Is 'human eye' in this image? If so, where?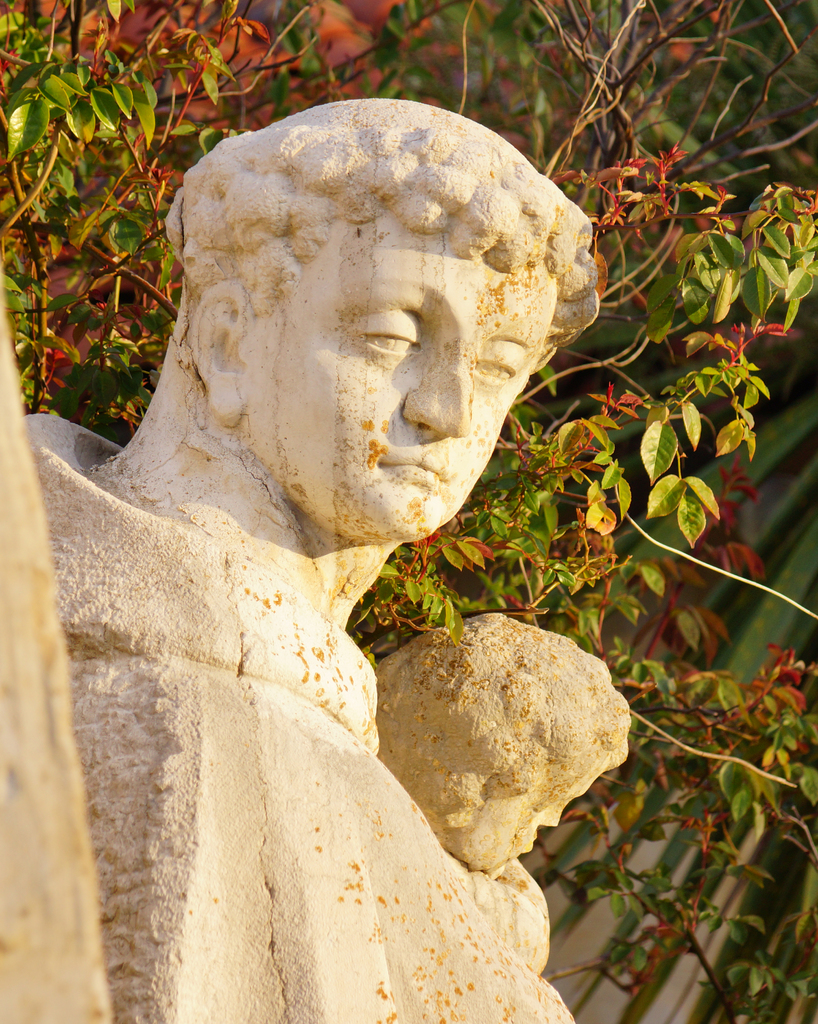
Yes, at detection(470, 340, 516, 386).
